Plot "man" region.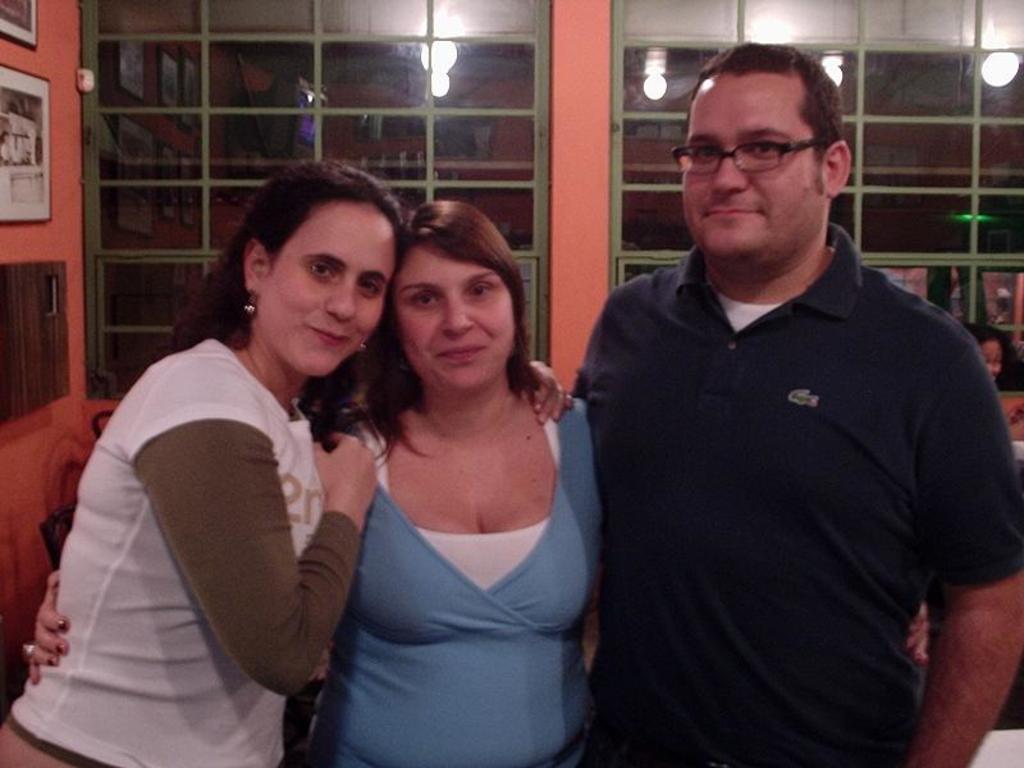
Plotted at l=553, t=36, r=1016, b=759.
